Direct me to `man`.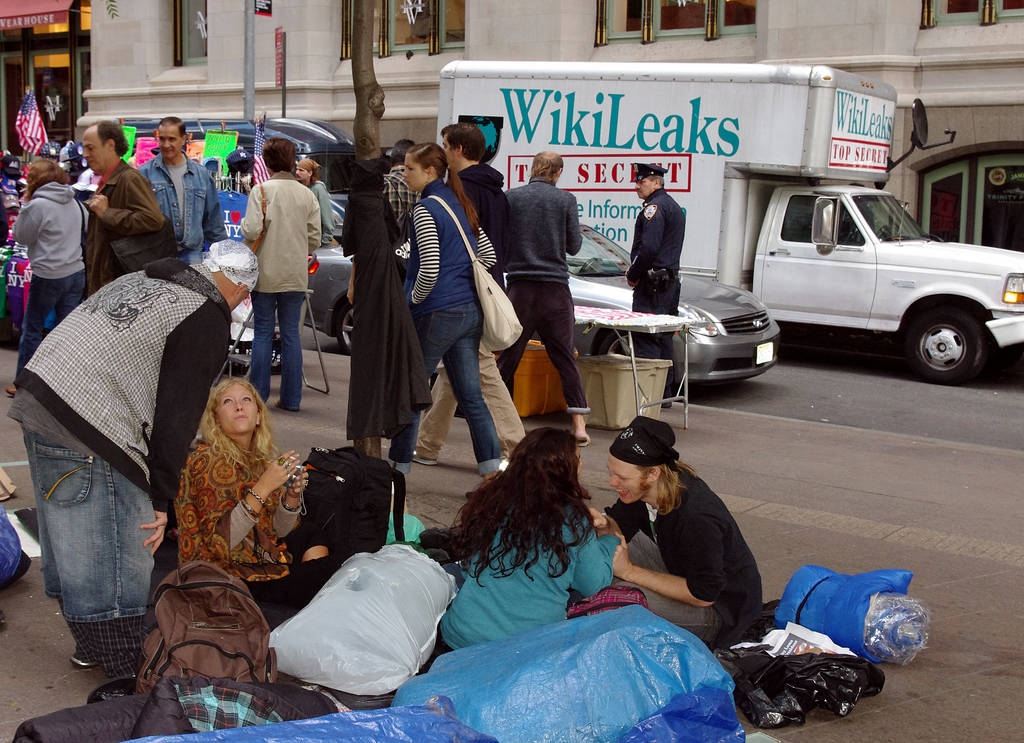
Direction: 236:137:317:423.
